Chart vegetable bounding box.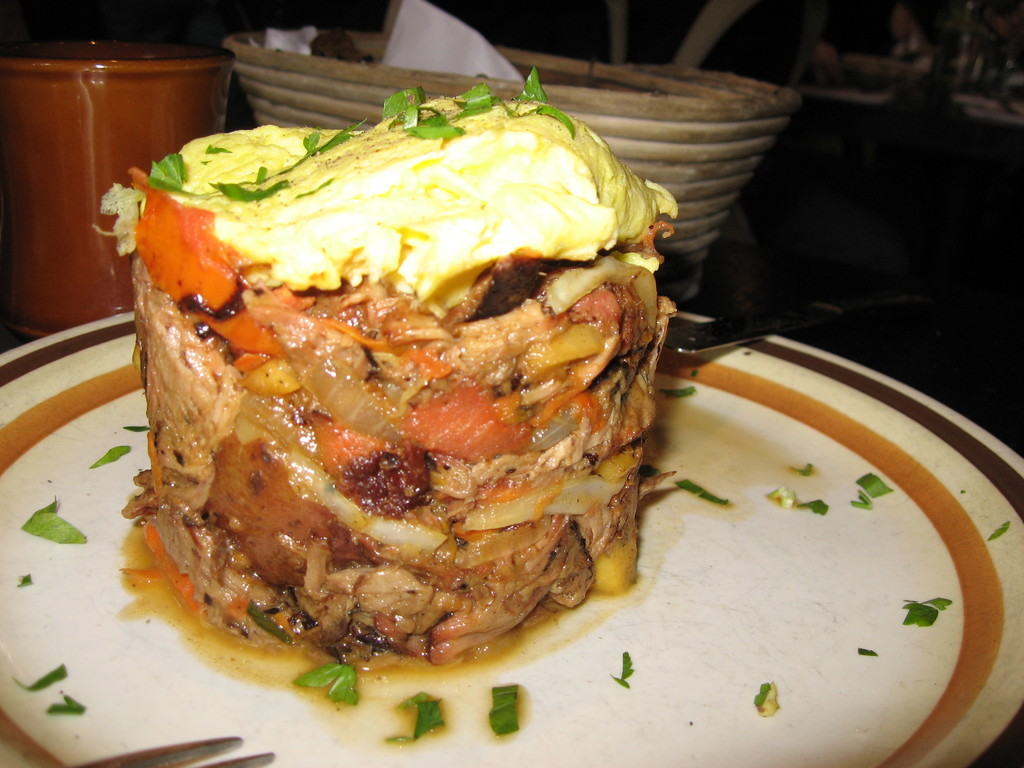
Charted: rect(25, 499, 80, 546).
